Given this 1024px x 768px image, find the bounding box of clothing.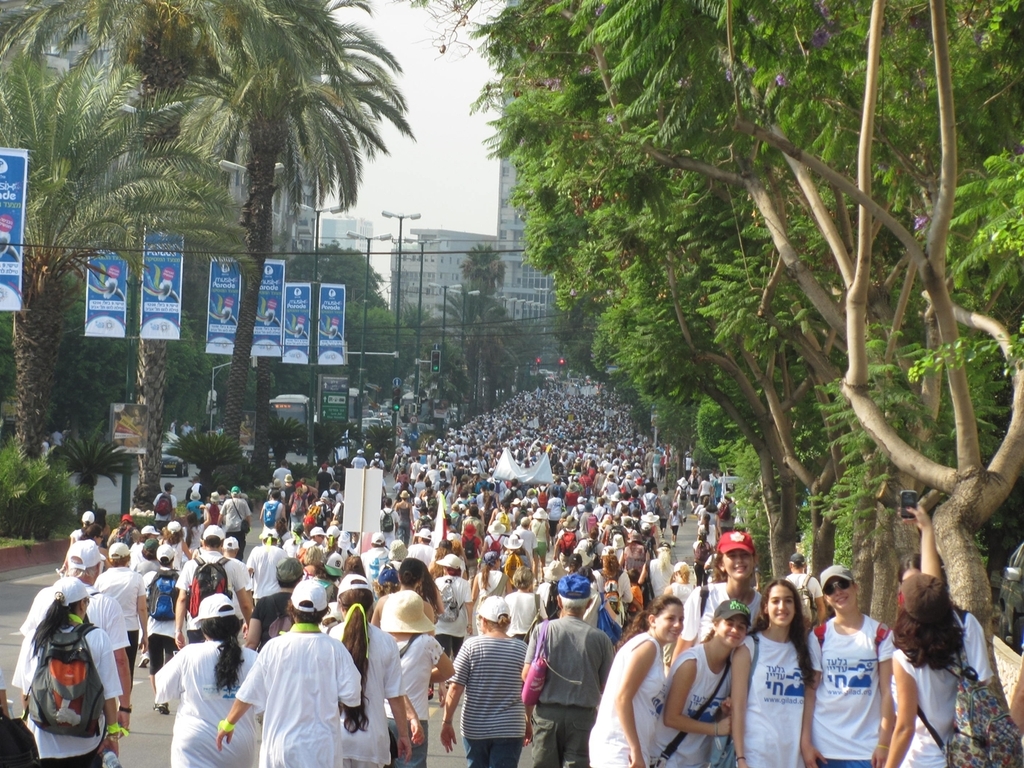
(left=464, top=508, right=483, bottom=515).
